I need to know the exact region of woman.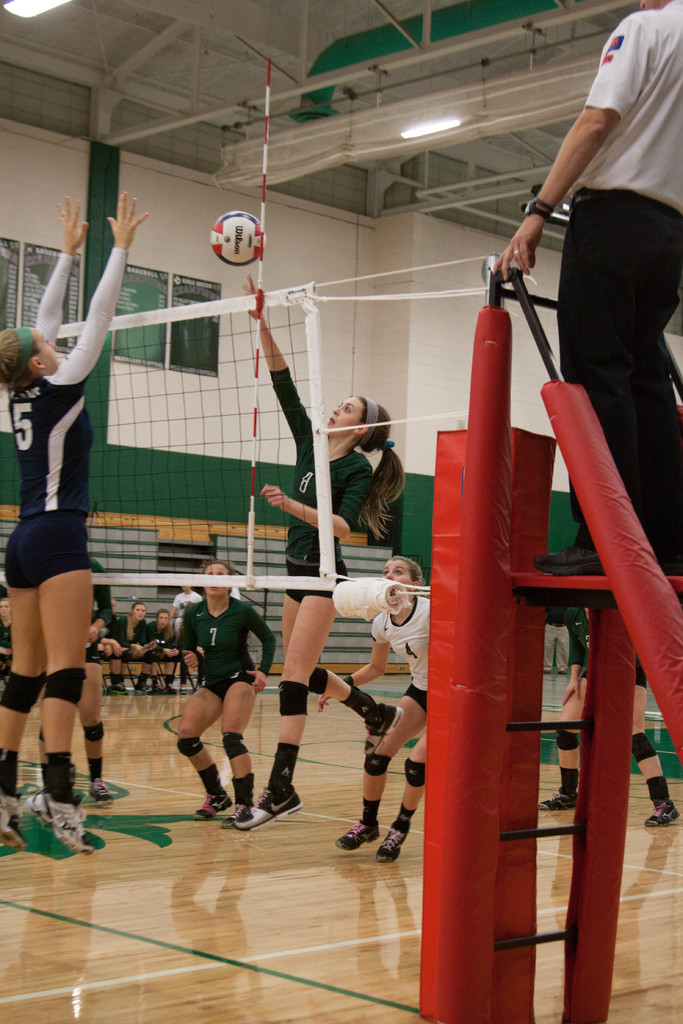
Region: region(235, 273, 406, 828).
